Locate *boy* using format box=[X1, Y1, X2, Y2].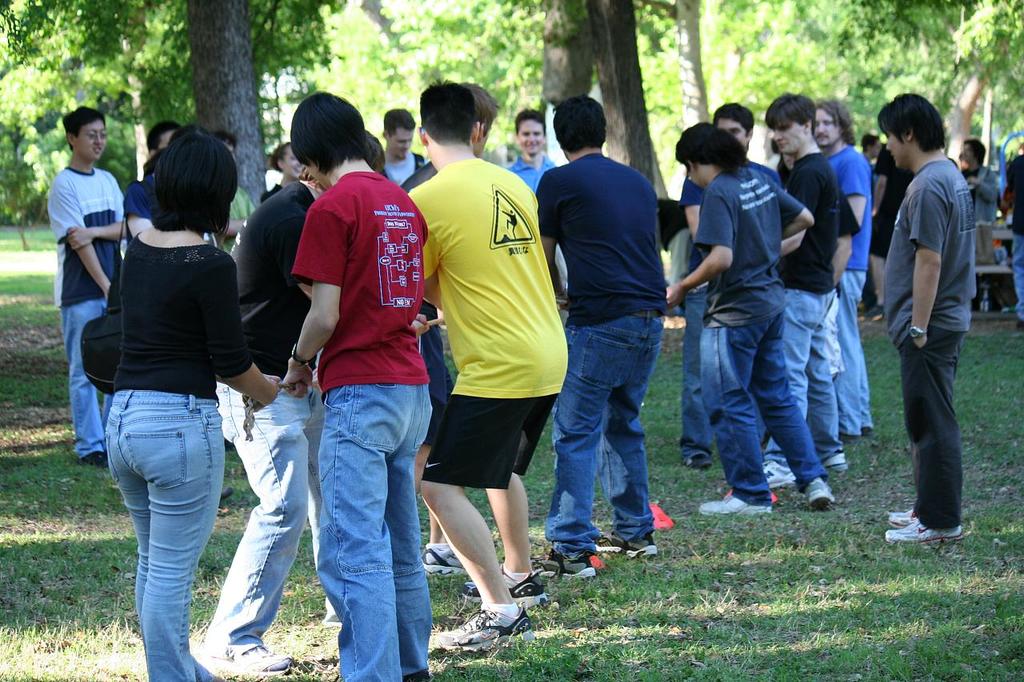
box=[379, 110, 424, 185].
